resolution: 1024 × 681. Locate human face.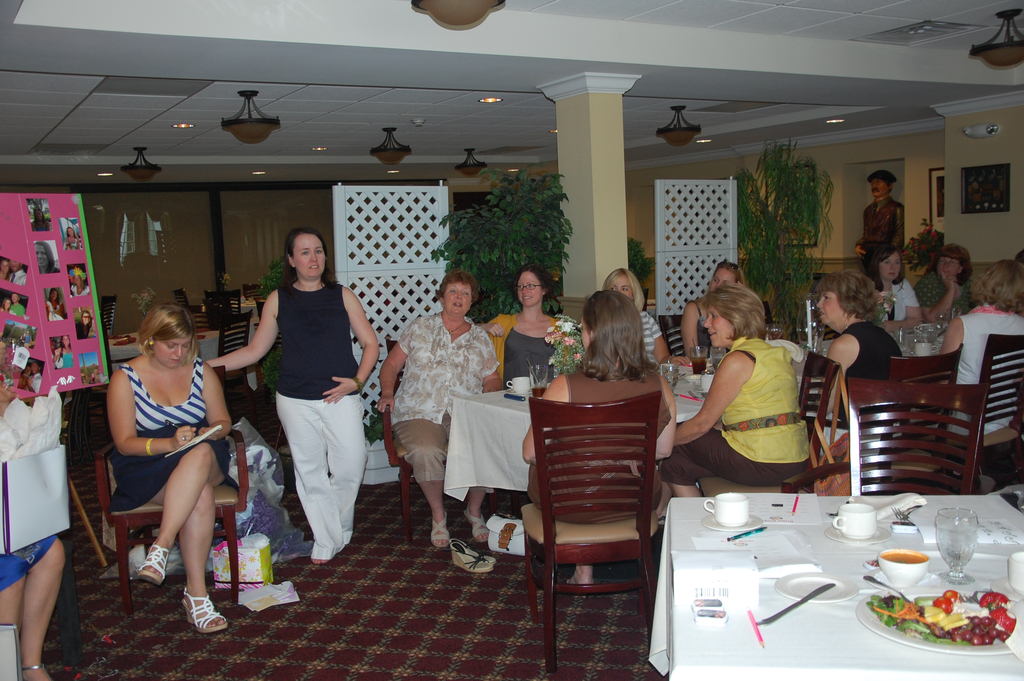
Rect(292, 236, 324, 279).
